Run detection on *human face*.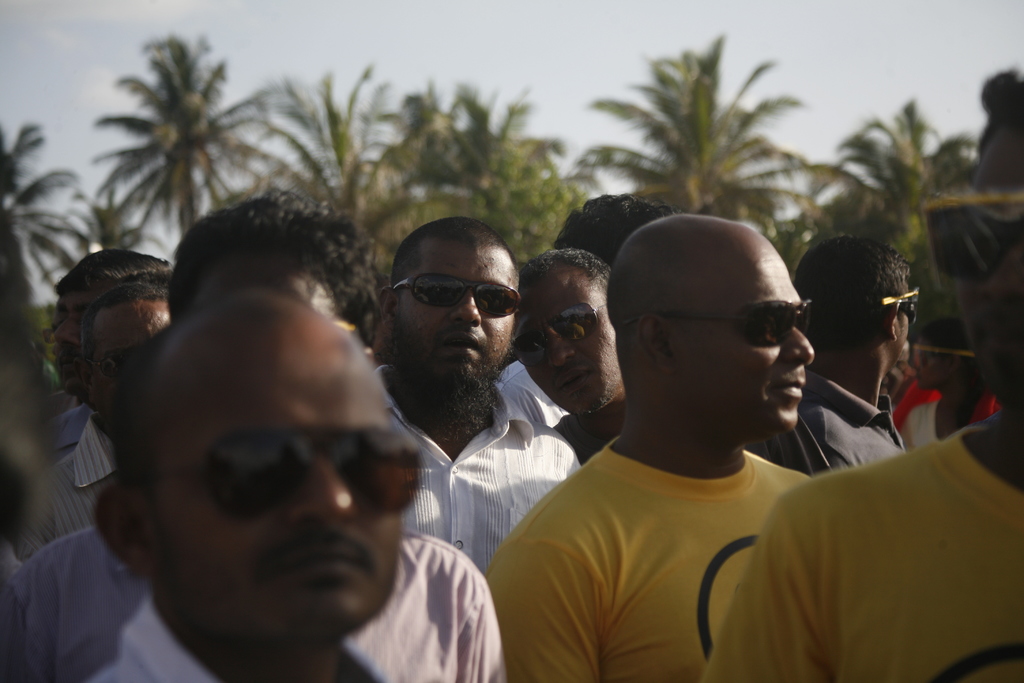
Result: 144,310,401,638.
